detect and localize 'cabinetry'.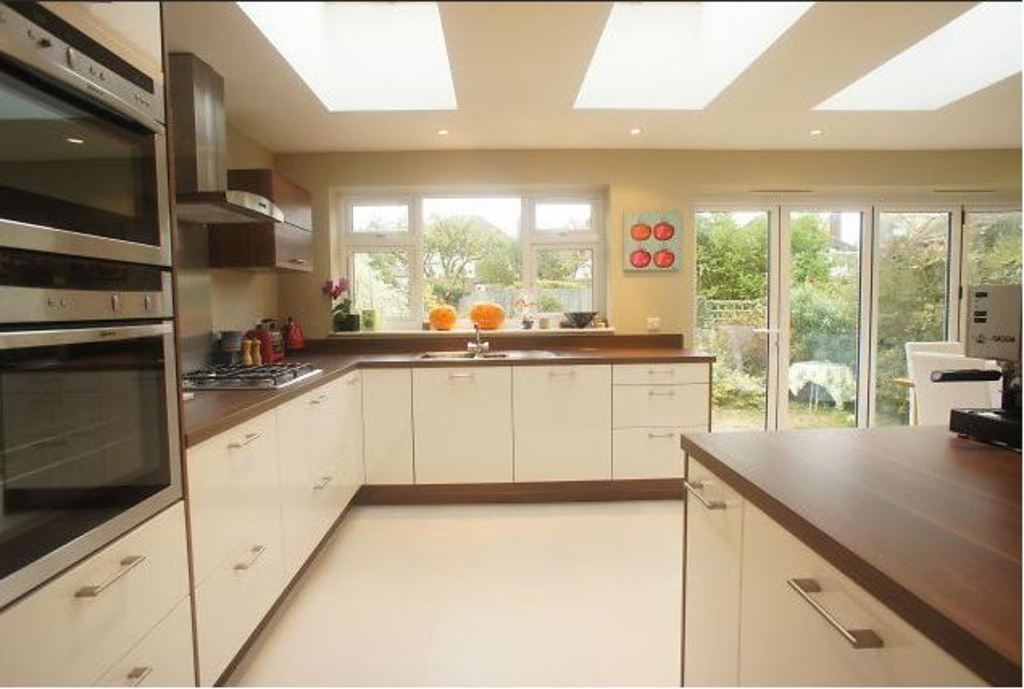
Localized at (left=0, top=507, right=206, bottom=687).
